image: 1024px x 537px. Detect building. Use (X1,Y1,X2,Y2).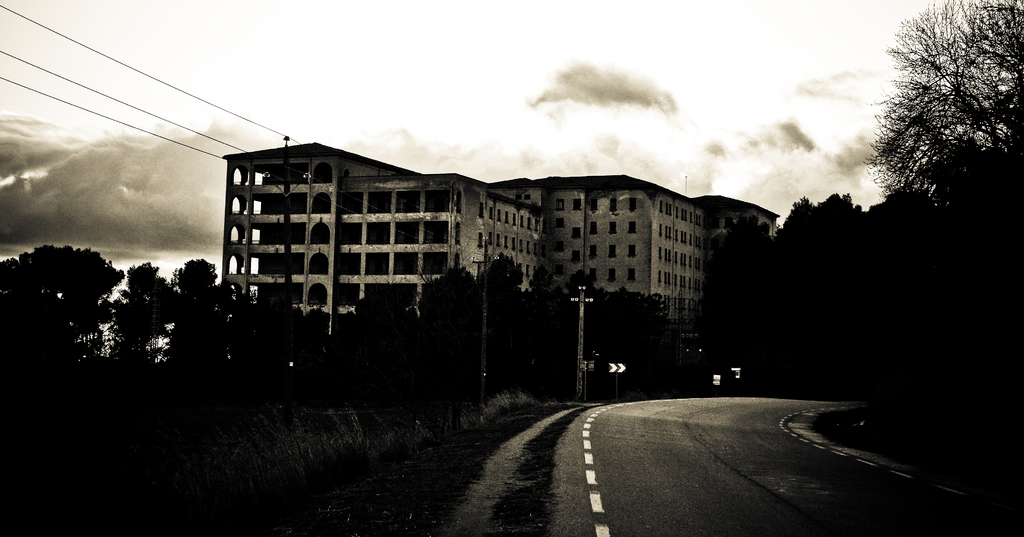
(691,194,776,259).
